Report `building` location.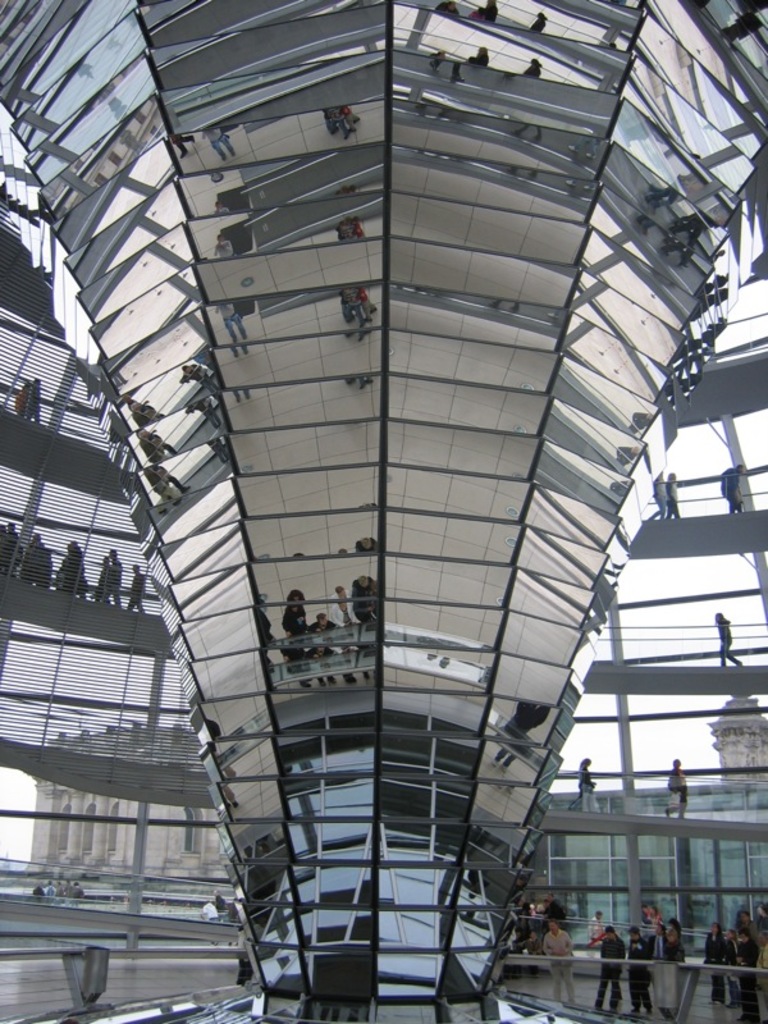
Report: crop(1, 0, 767, 1023).
